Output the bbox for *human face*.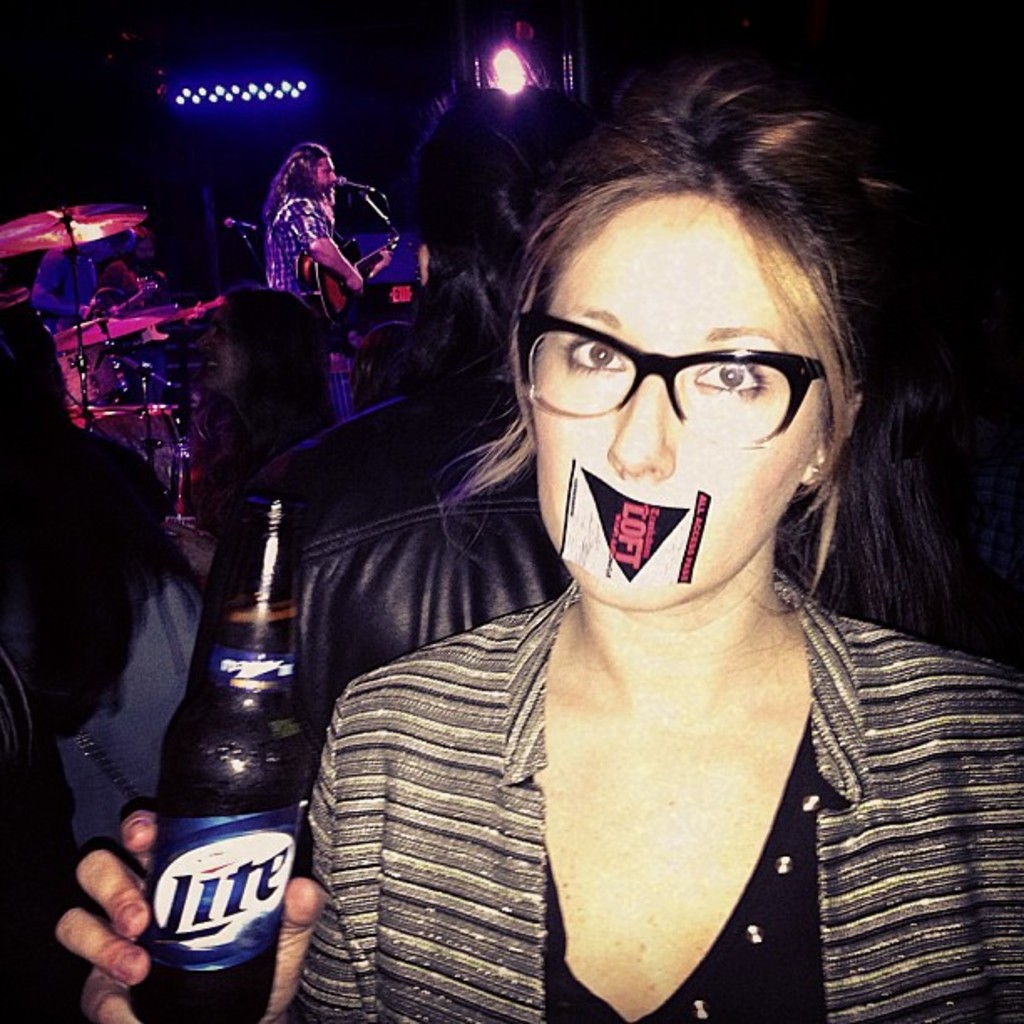
[136,234,157,266].
